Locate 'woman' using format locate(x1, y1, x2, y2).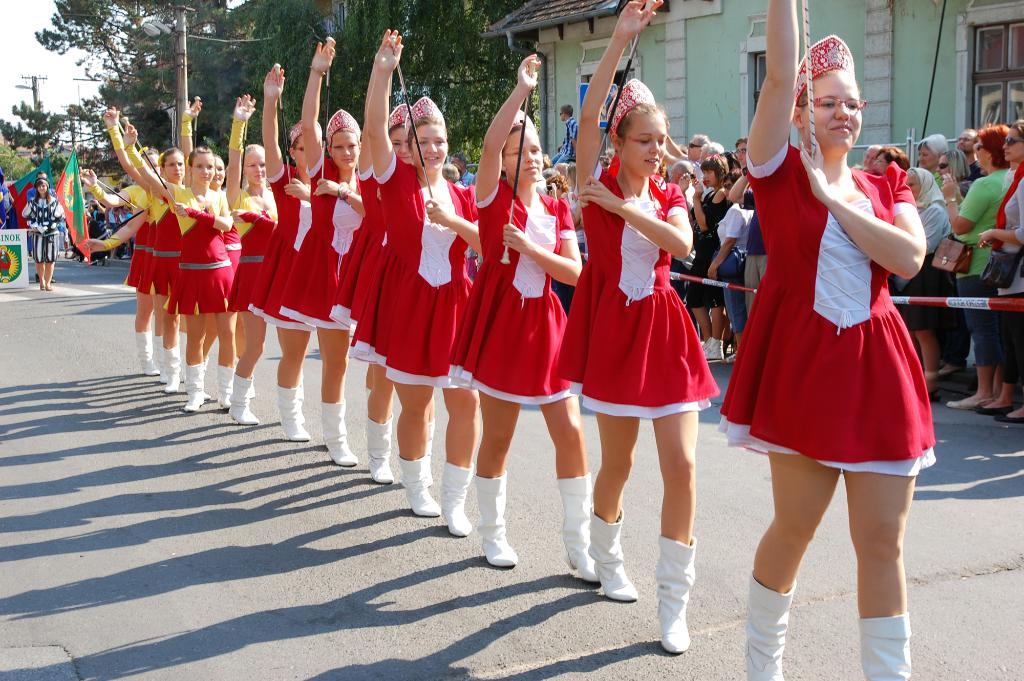
locate(552, 0, 719, 643).
